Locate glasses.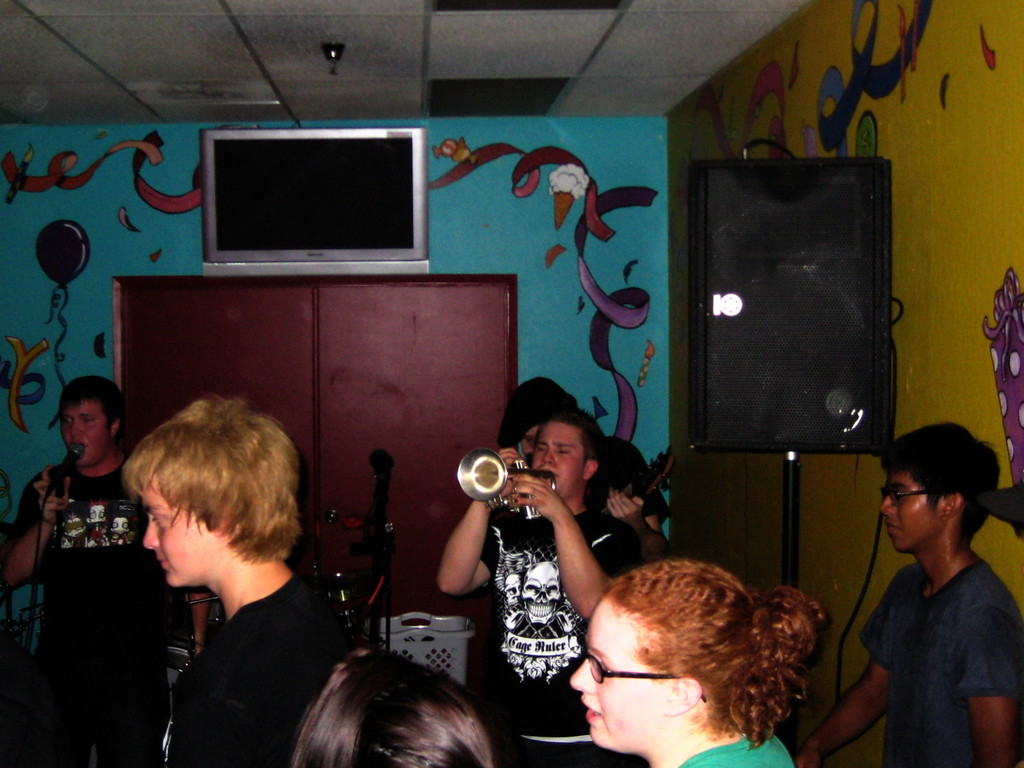
Bounding box: left=588, top=652, right=705, bottom=701.
